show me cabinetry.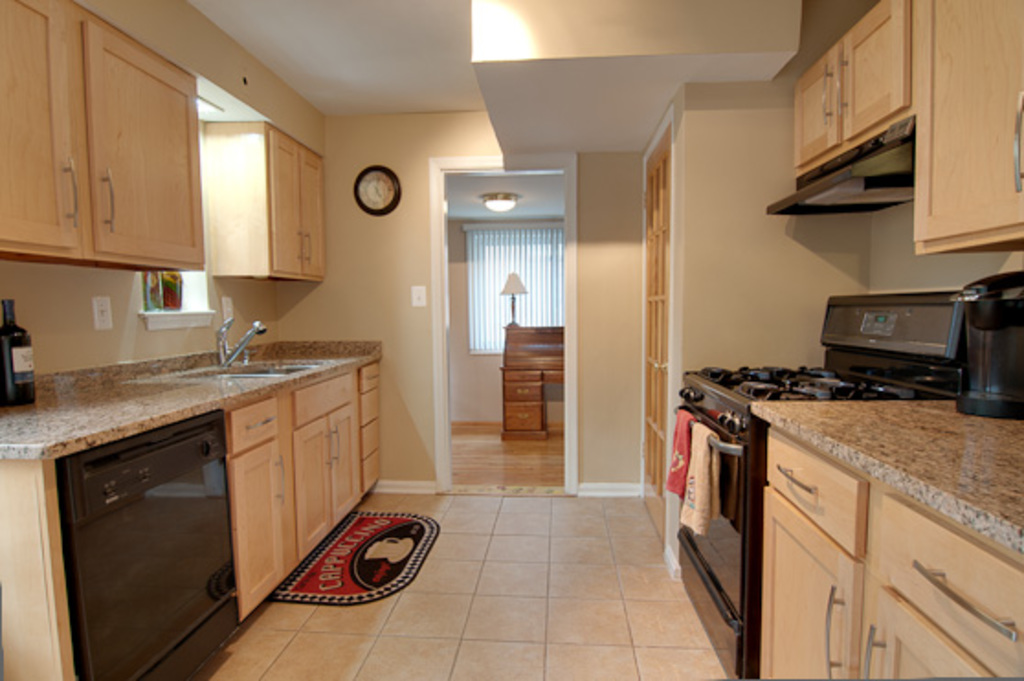
cabinetry is here: pyautogui.locateOnScreen(268, 121, 321, 275).
